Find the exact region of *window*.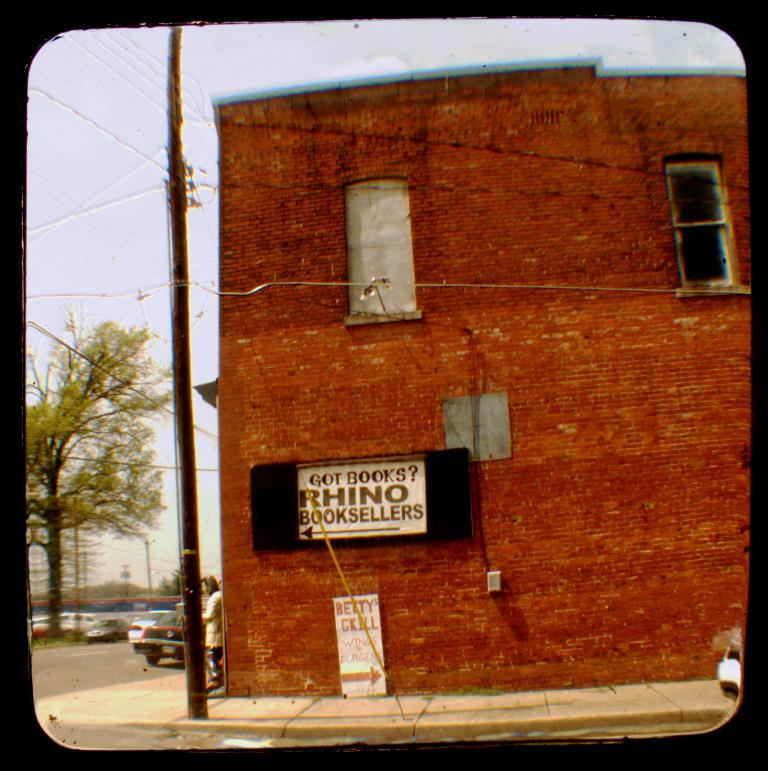
Exact region: 680, 125, 746, 278.
